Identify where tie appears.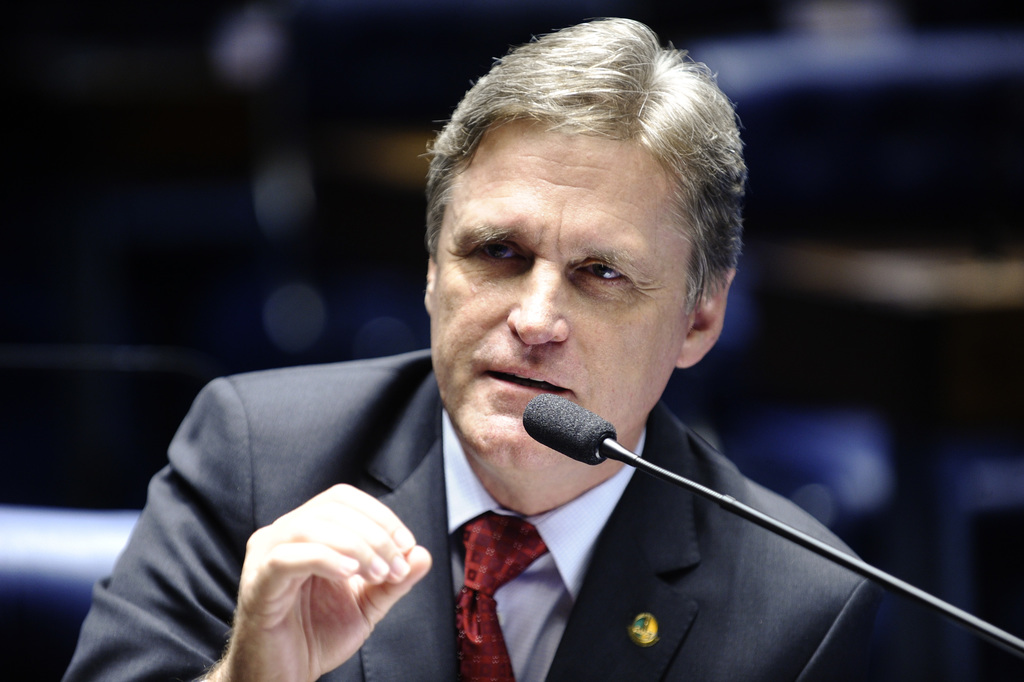
Appears at rect(454, 510, 555, 681).
